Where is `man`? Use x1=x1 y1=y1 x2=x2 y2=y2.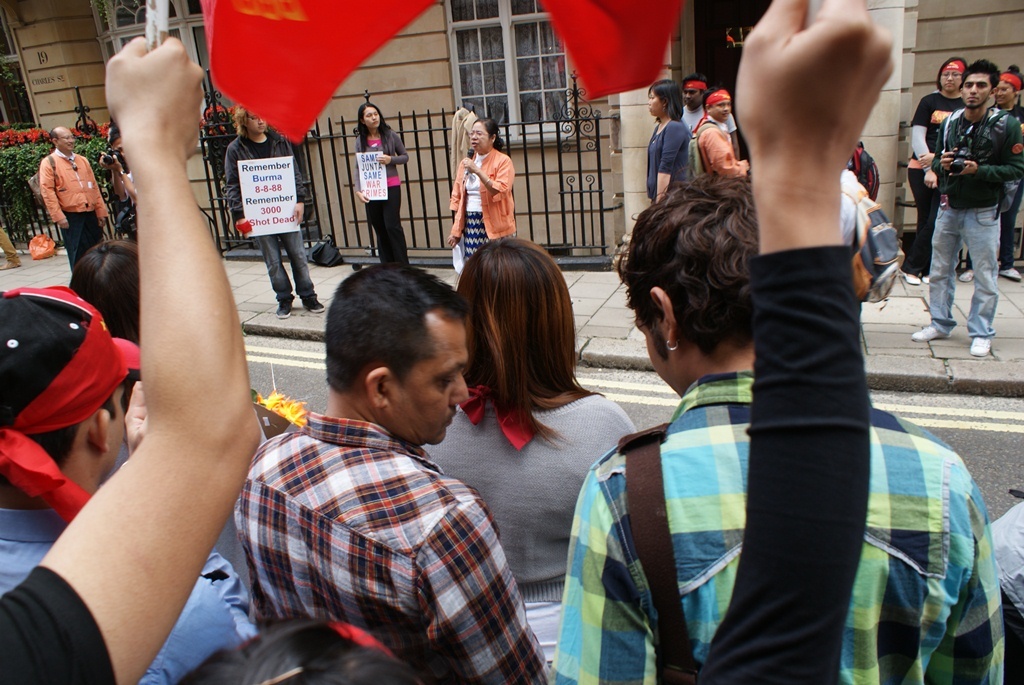
x1=692 y1=87 x2=754 y2=177.
